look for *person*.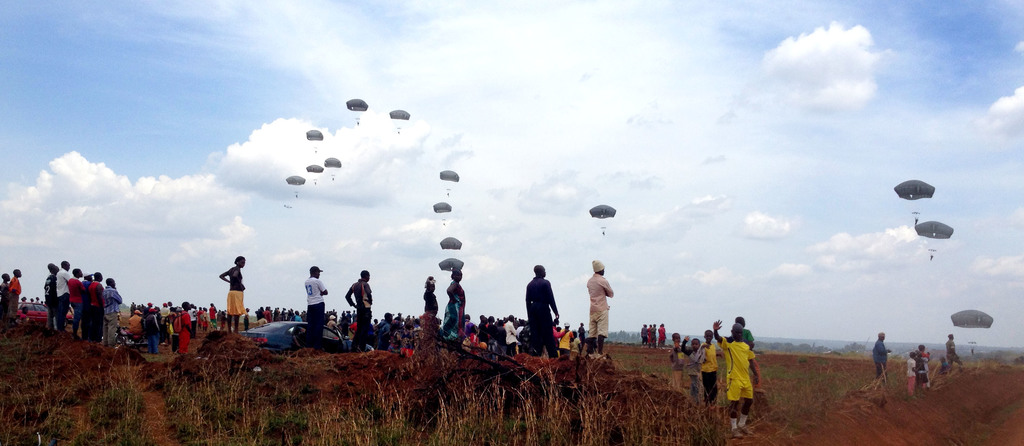
Found: 714 313 760 430.
